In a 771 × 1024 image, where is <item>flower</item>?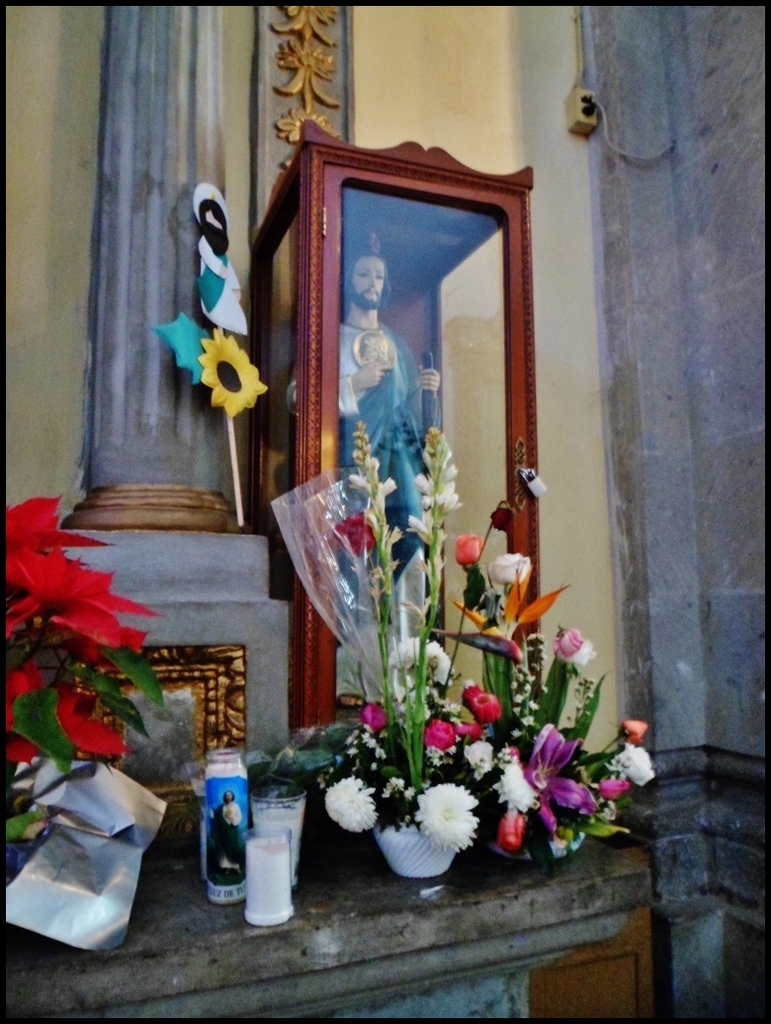
[603, 741, 650, 781].
